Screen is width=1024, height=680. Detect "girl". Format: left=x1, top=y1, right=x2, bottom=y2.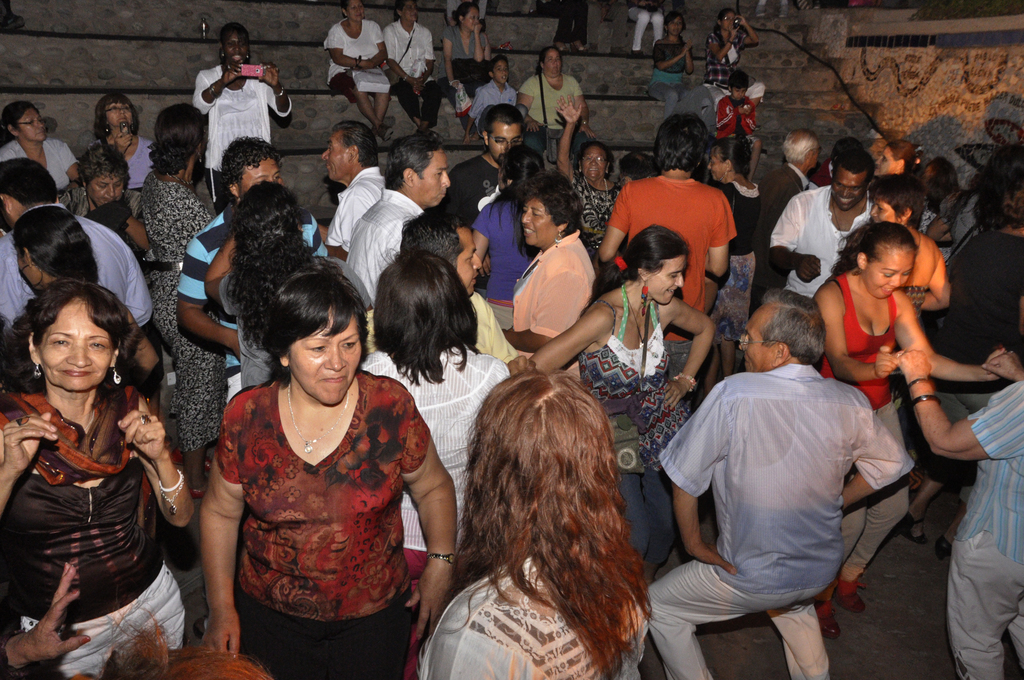
left=818, top=219, right=992, bottom=632.
